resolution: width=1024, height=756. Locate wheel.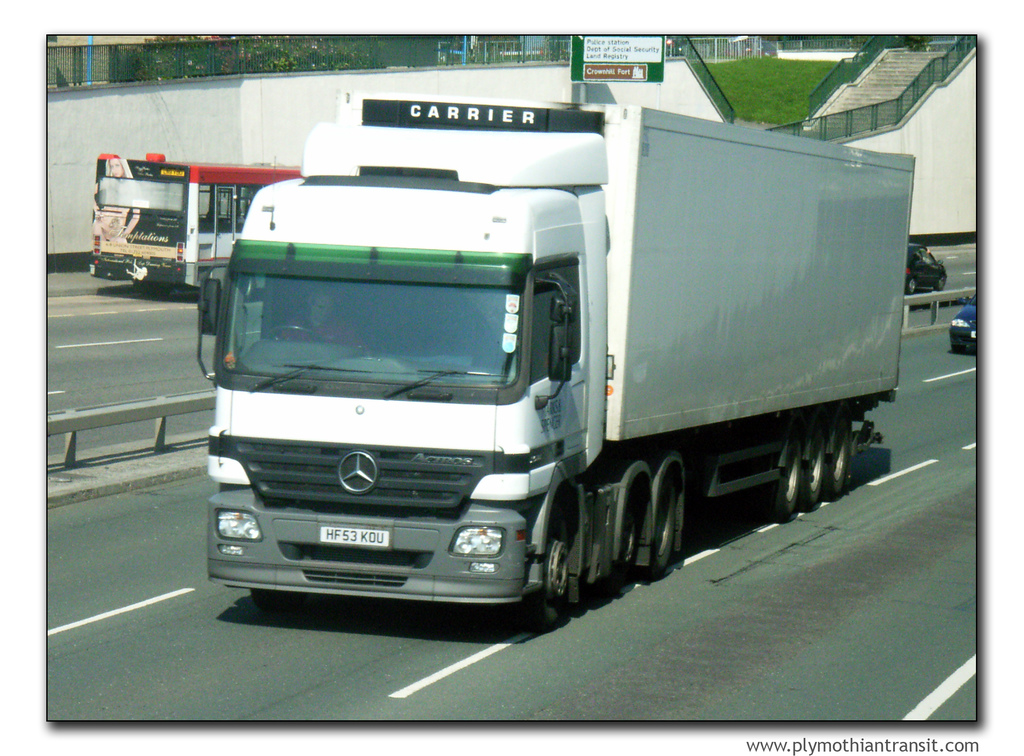
pyautogui.locateOnScreen(266, 325, 322, 342).
